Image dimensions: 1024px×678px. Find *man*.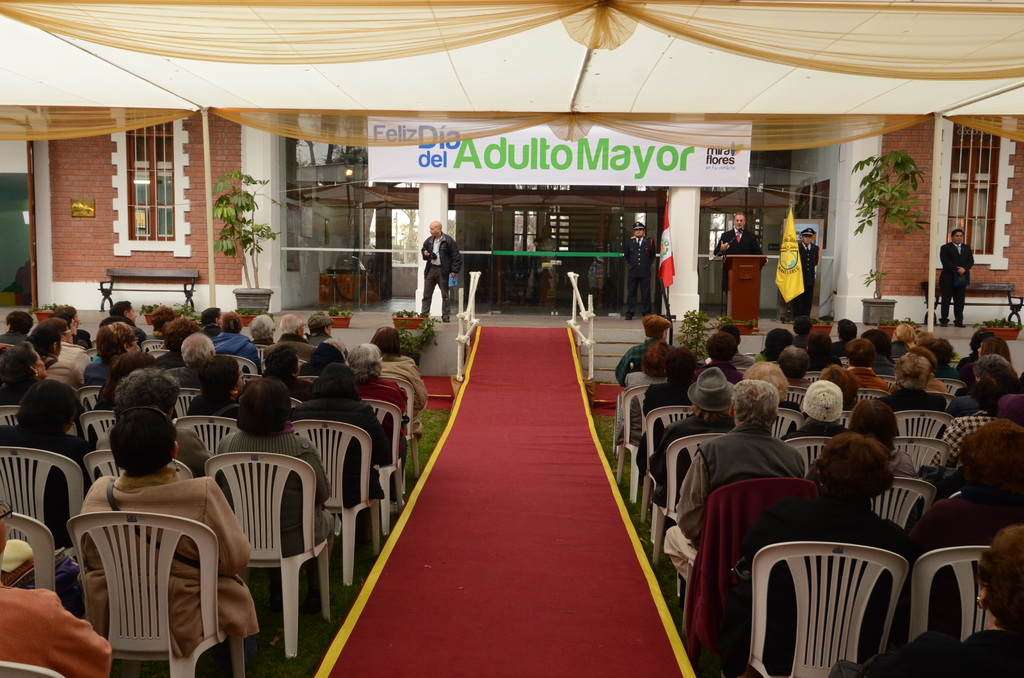
616:311:677:387.
